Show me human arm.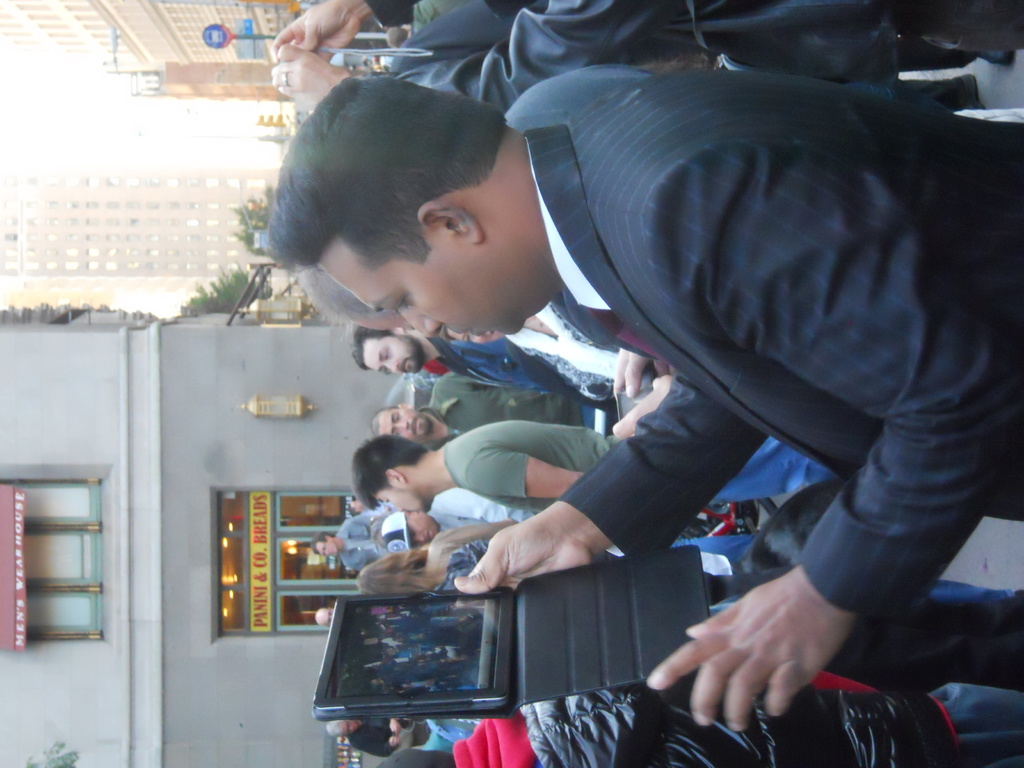
human arm is here: box(273, 0, 684, 115).
